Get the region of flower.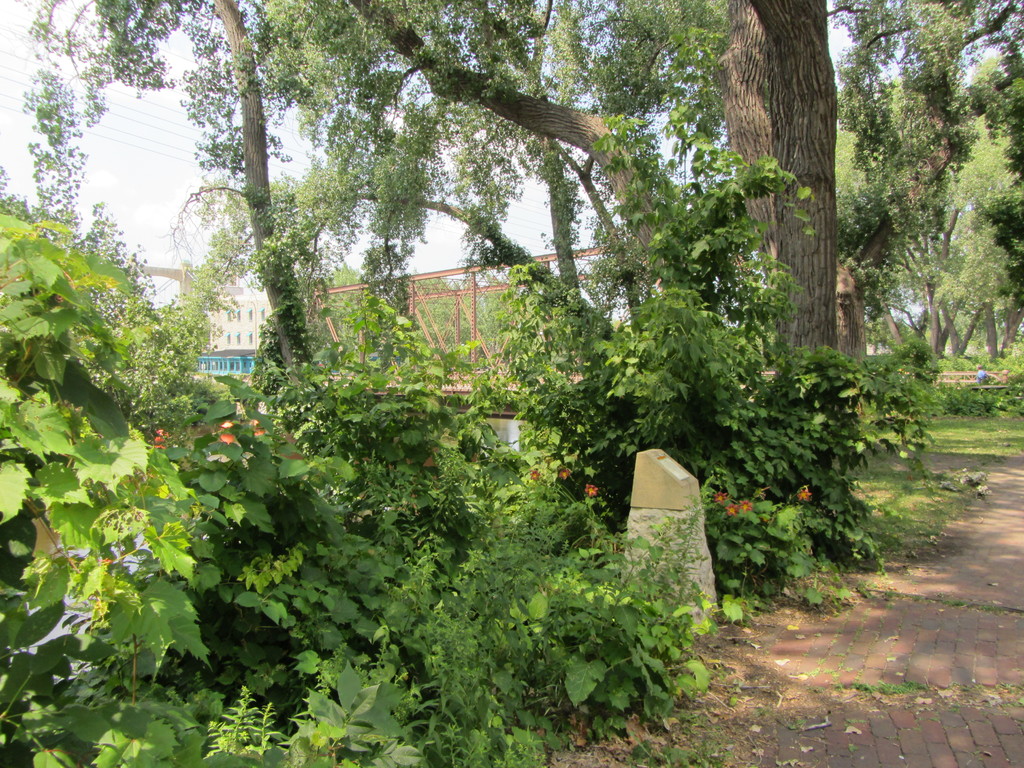
BBox(797, 491, 811, 503).
